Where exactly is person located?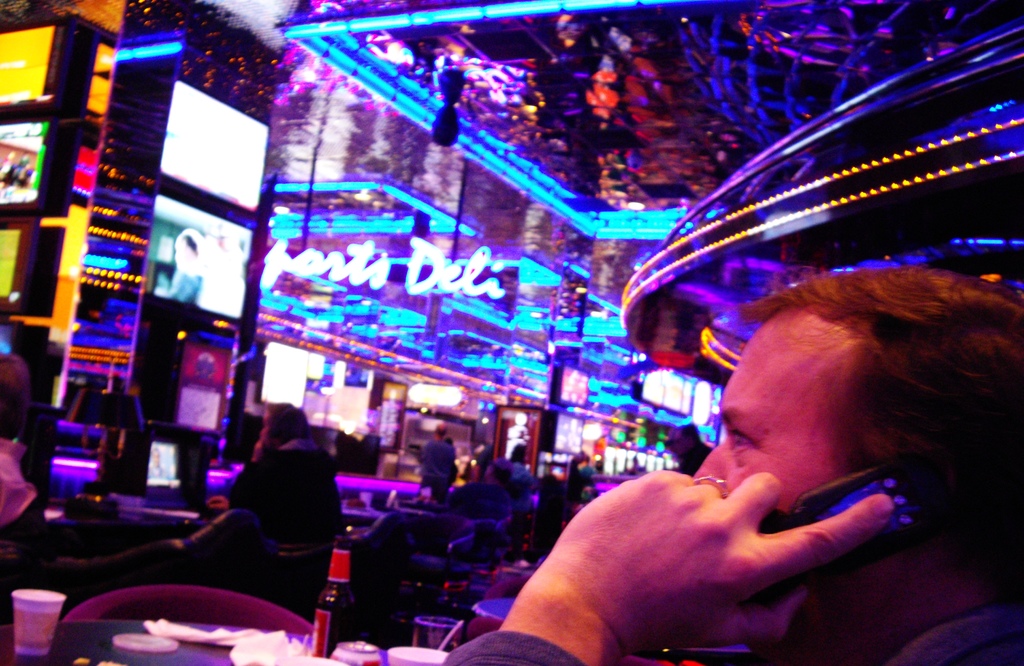
Its bounding box is <bbox>490, 181, 1001, 665</bbox>.
